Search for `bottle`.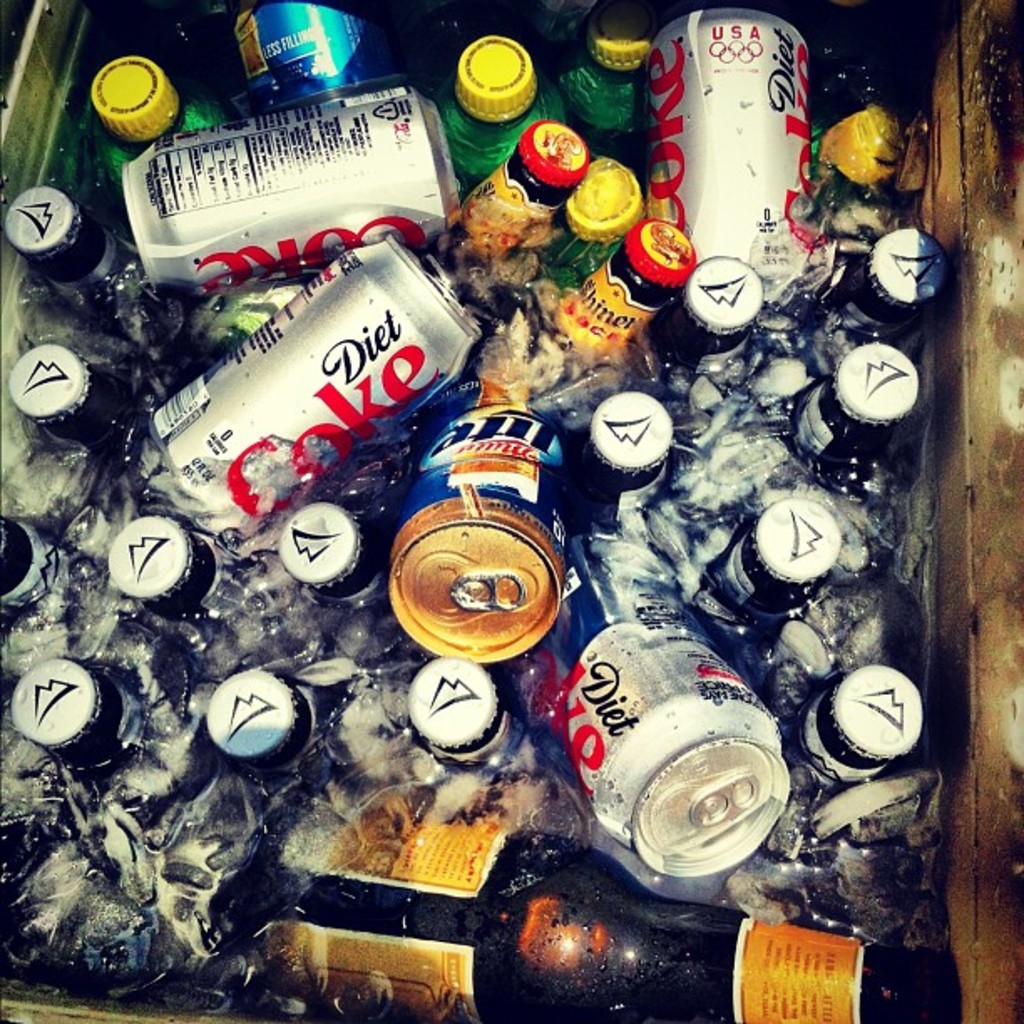
Found at bbox=[10, 653, 149, 790].
